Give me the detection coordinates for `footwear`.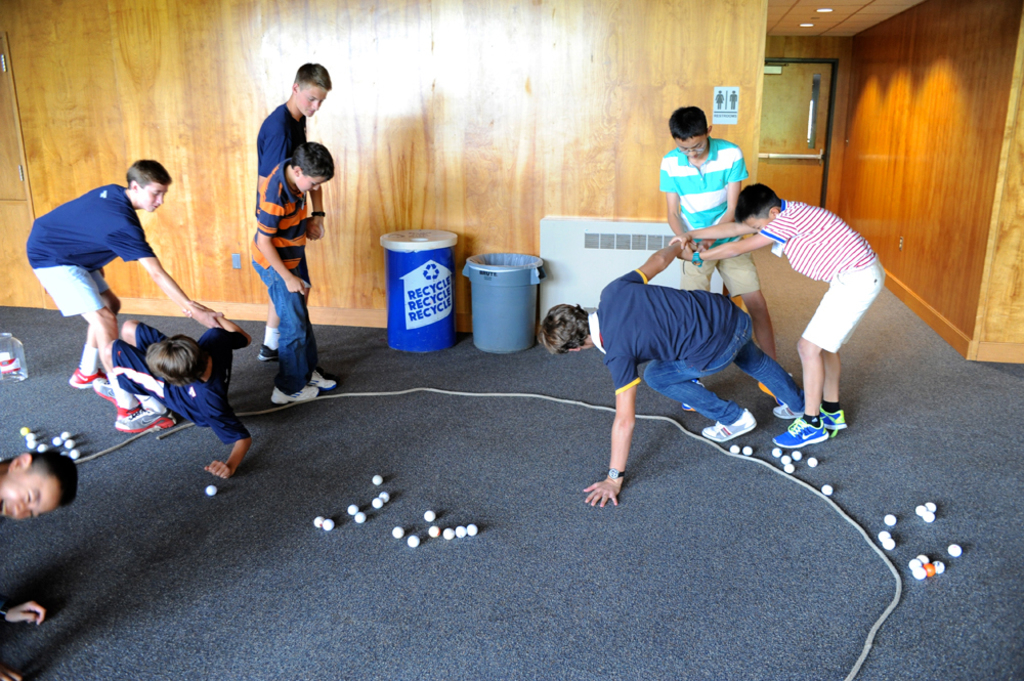
box(258, 343, 280, 359).
